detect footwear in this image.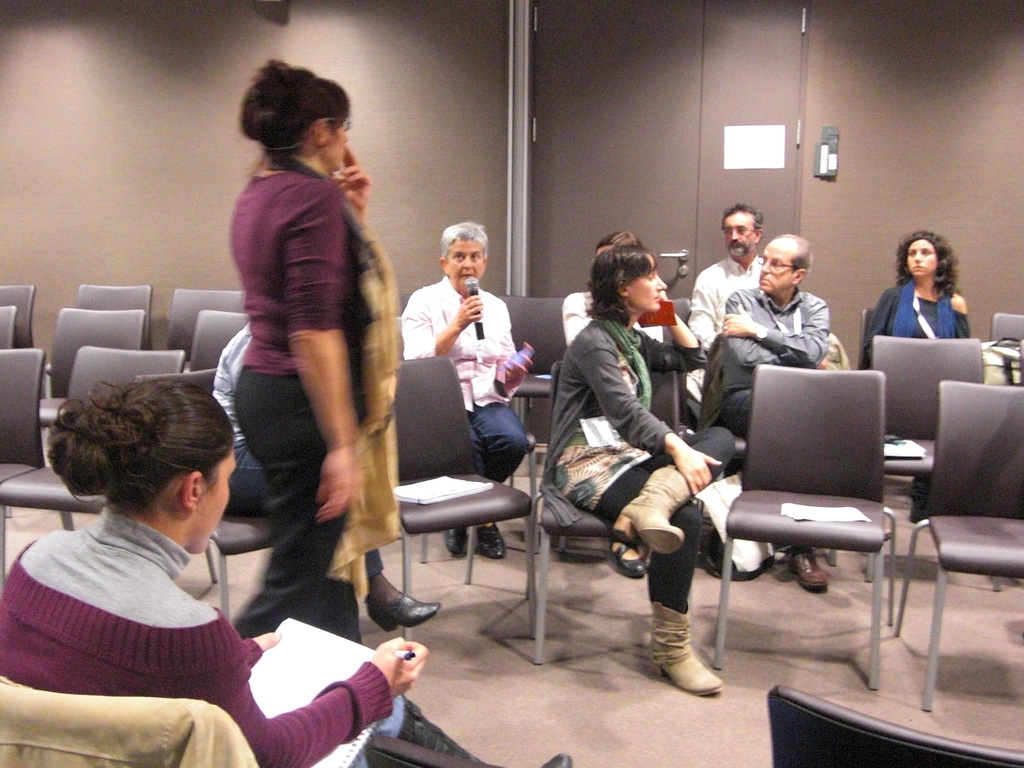
Detection: Rect(696, 547, 738, 578).
